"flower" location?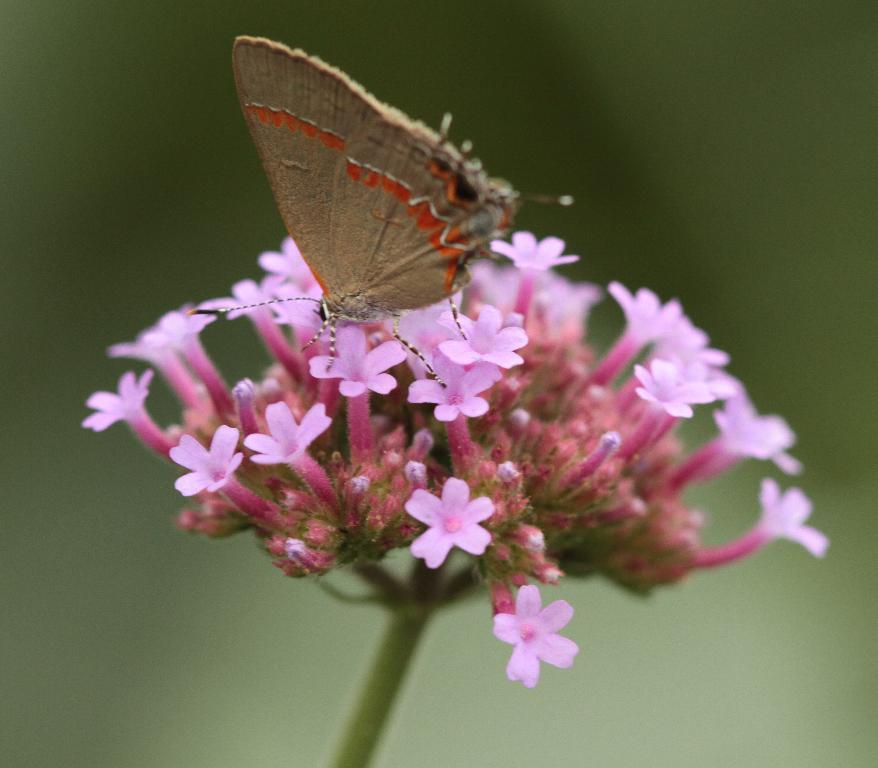
x1=711, y1=387, x2=806, y2=471
